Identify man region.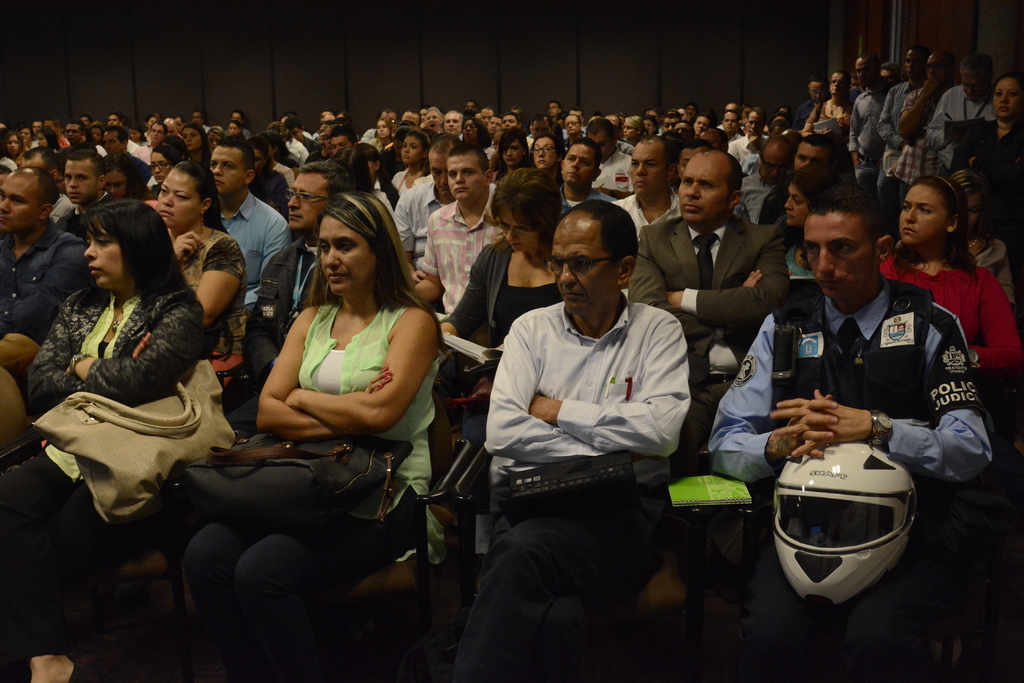
Region: [797, 79, 826, 133].
